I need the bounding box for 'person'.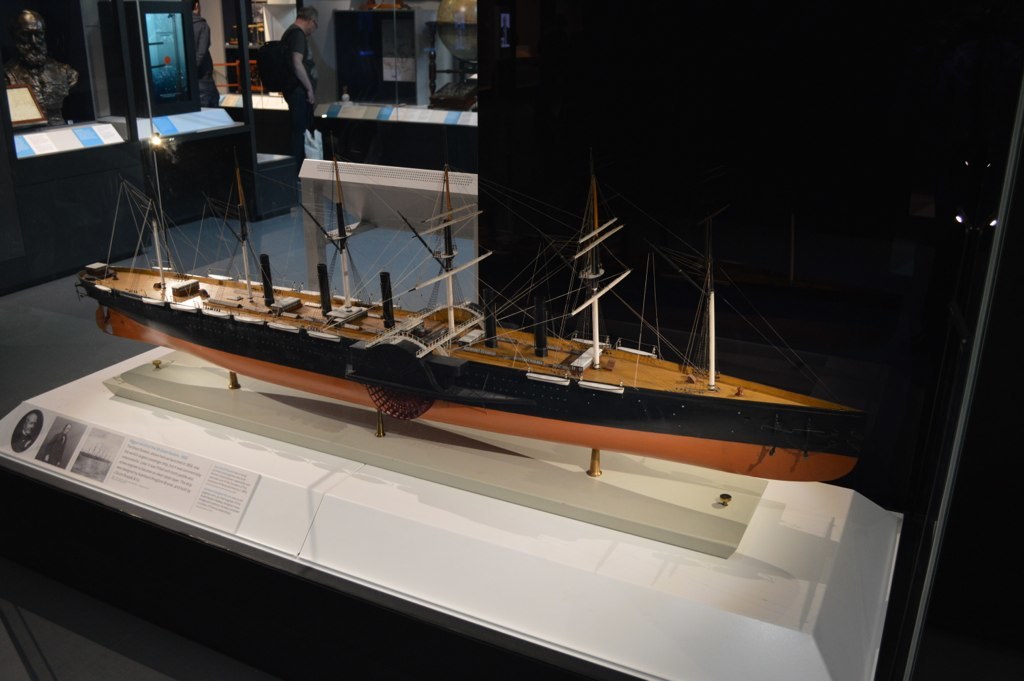
Here it is: pyautogui.locateOnScreen(181, 3, 221, 106).
